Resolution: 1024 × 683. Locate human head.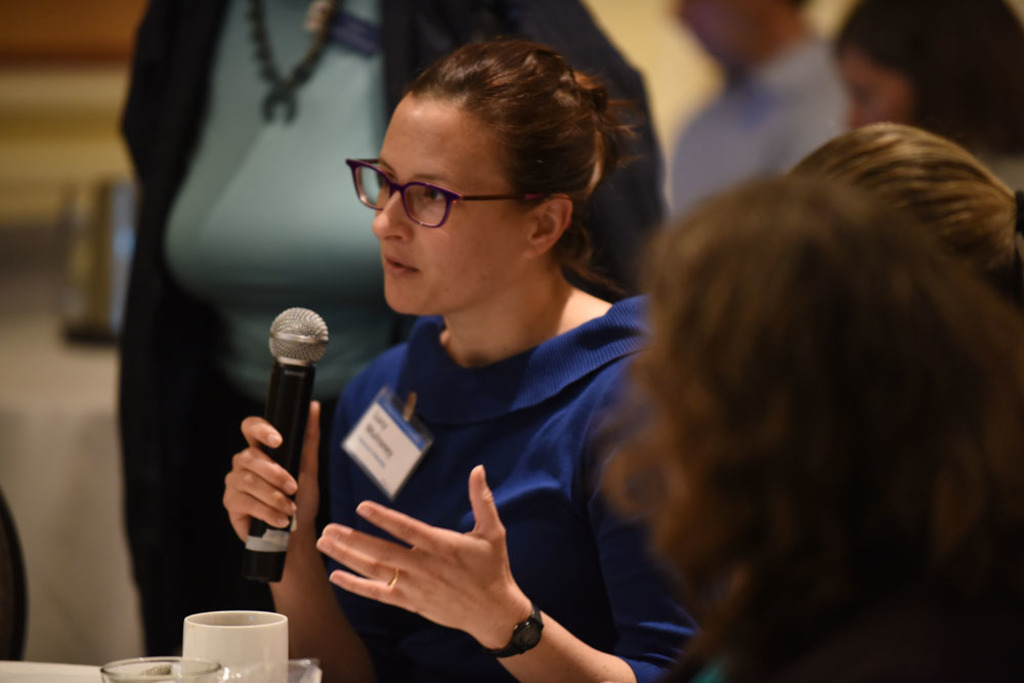
(x1=828, y1=0, x2=1023, y2=145).
